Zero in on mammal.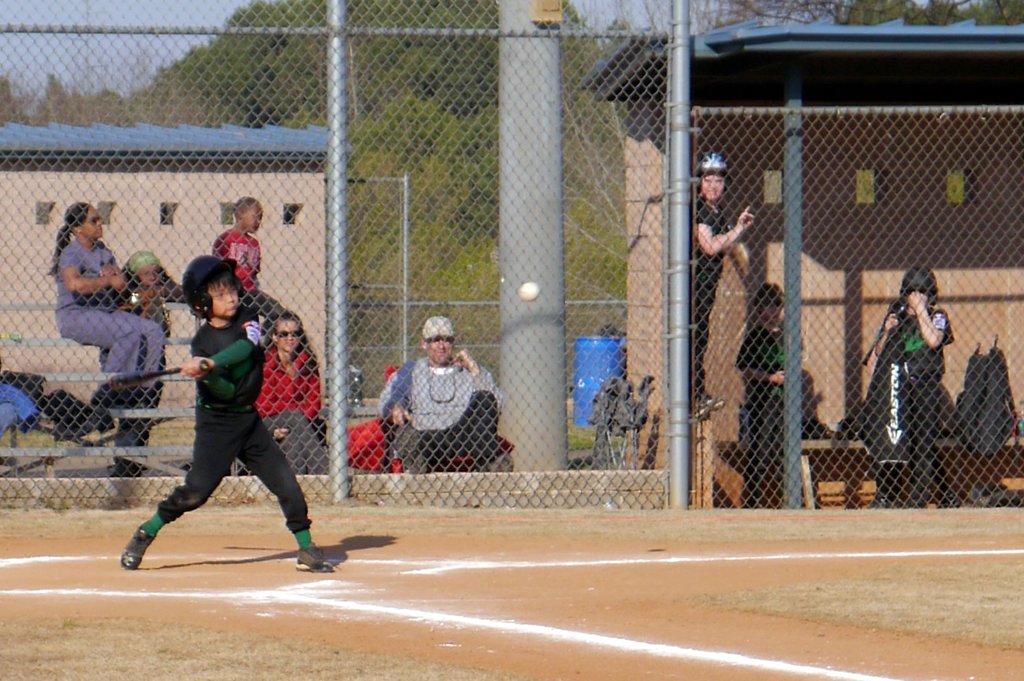
Zeroed in: <region>379, 316, 506, 477</region>.
